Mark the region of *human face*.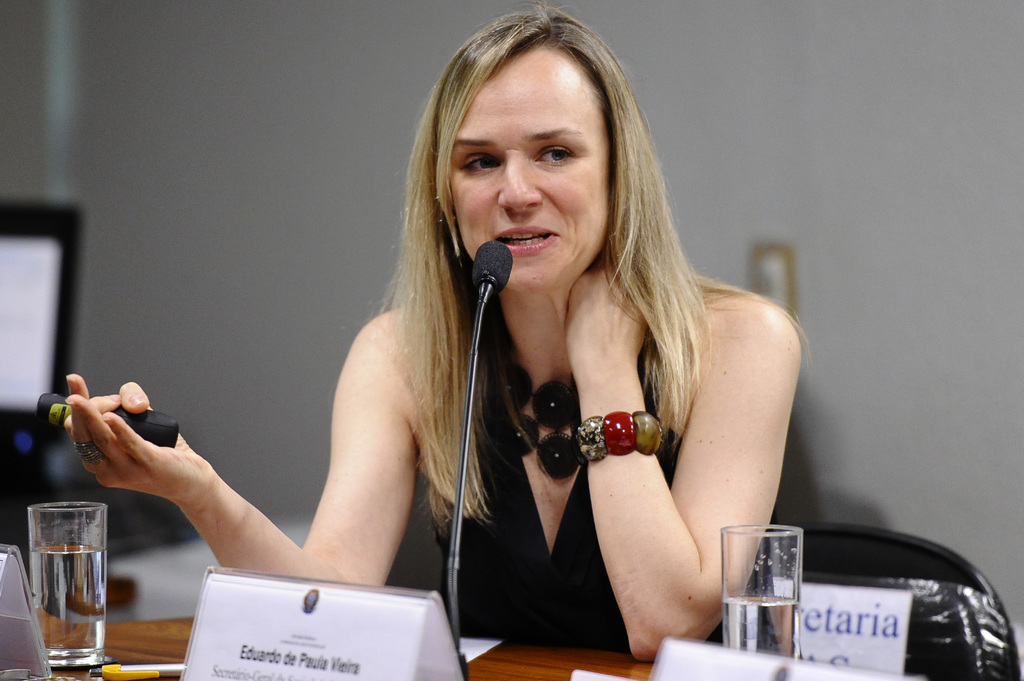
Region: 449, 49, 611, 294.
